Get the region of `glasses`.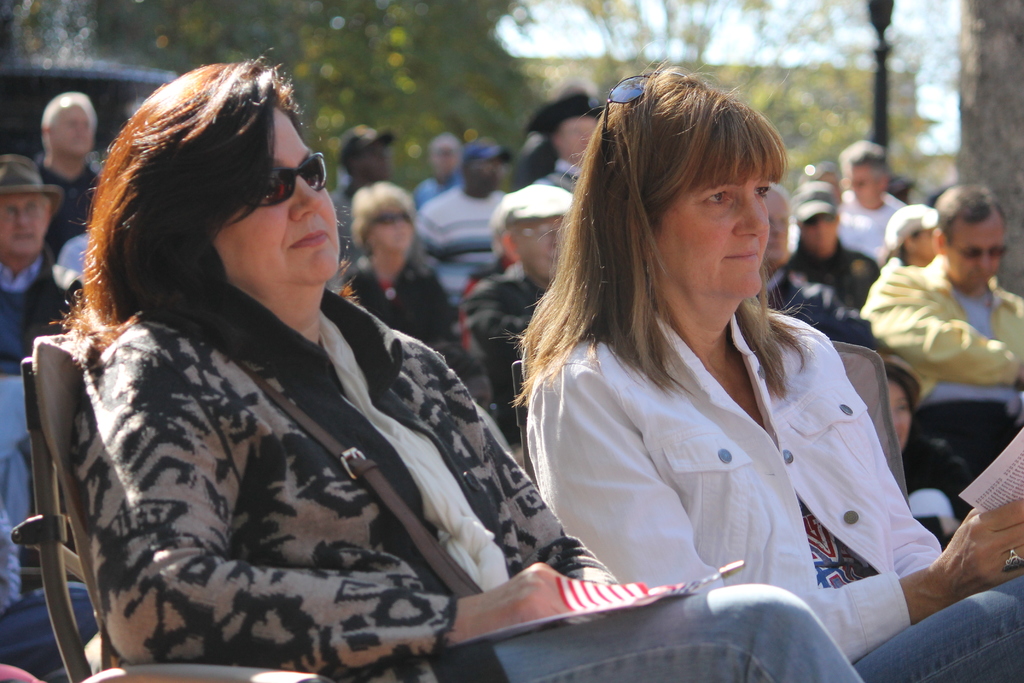
[left=939, top=235, right=1017, bottom=265].
